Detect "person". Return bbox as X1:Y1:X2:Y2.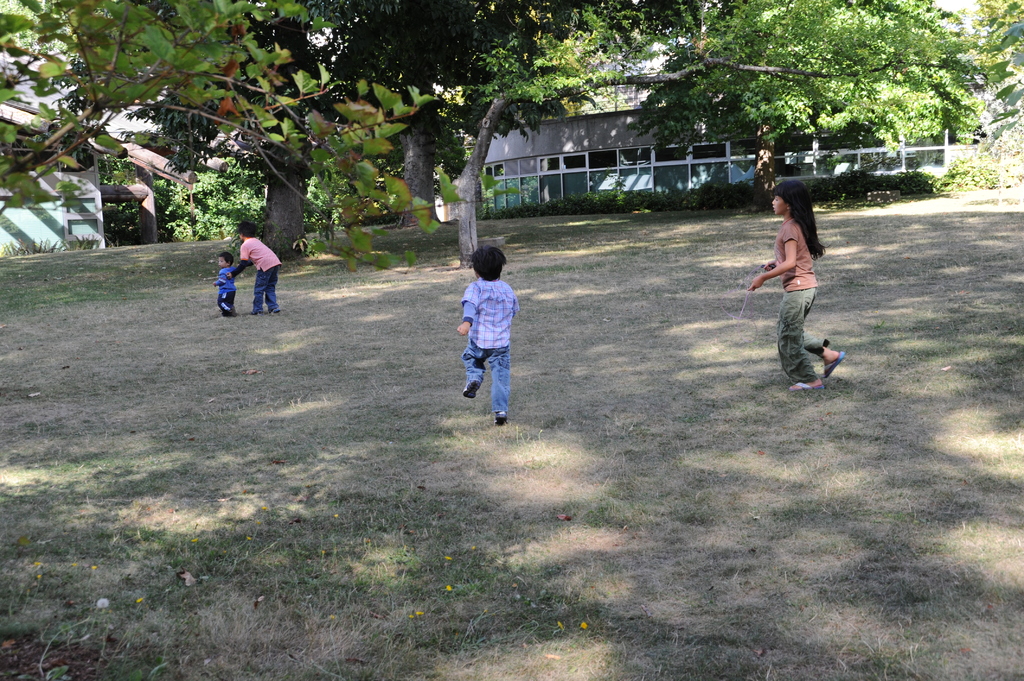
227:221:282:316.
